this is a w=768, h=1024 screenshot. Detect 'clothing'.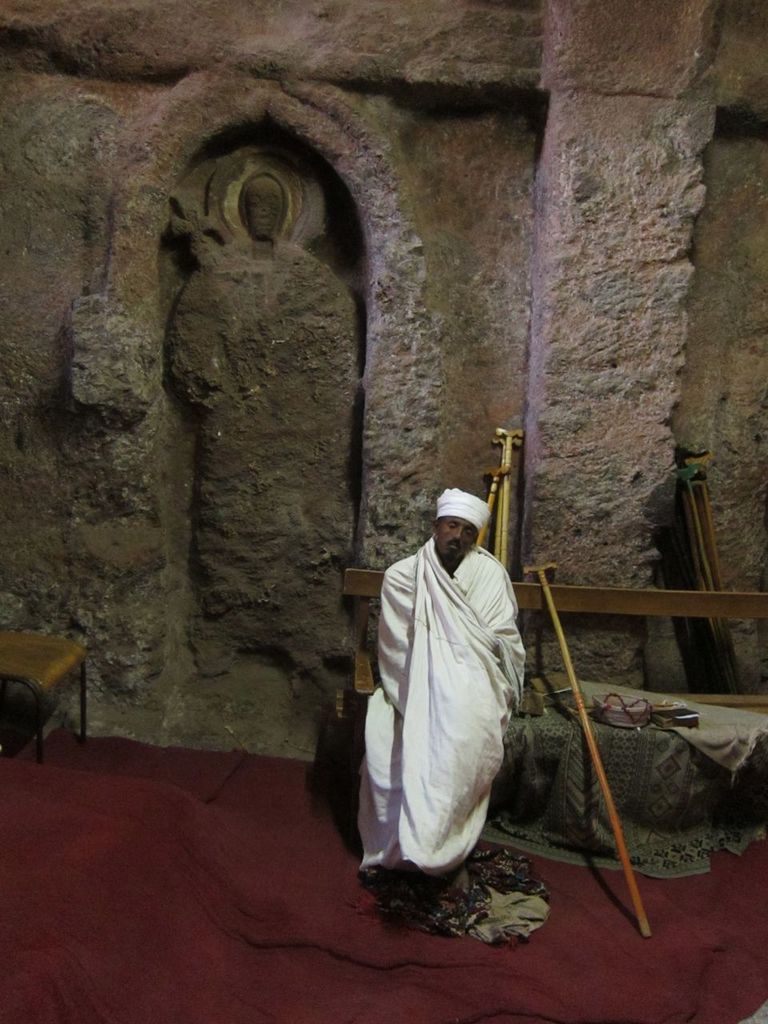
box(350, 518, 538, 894).
